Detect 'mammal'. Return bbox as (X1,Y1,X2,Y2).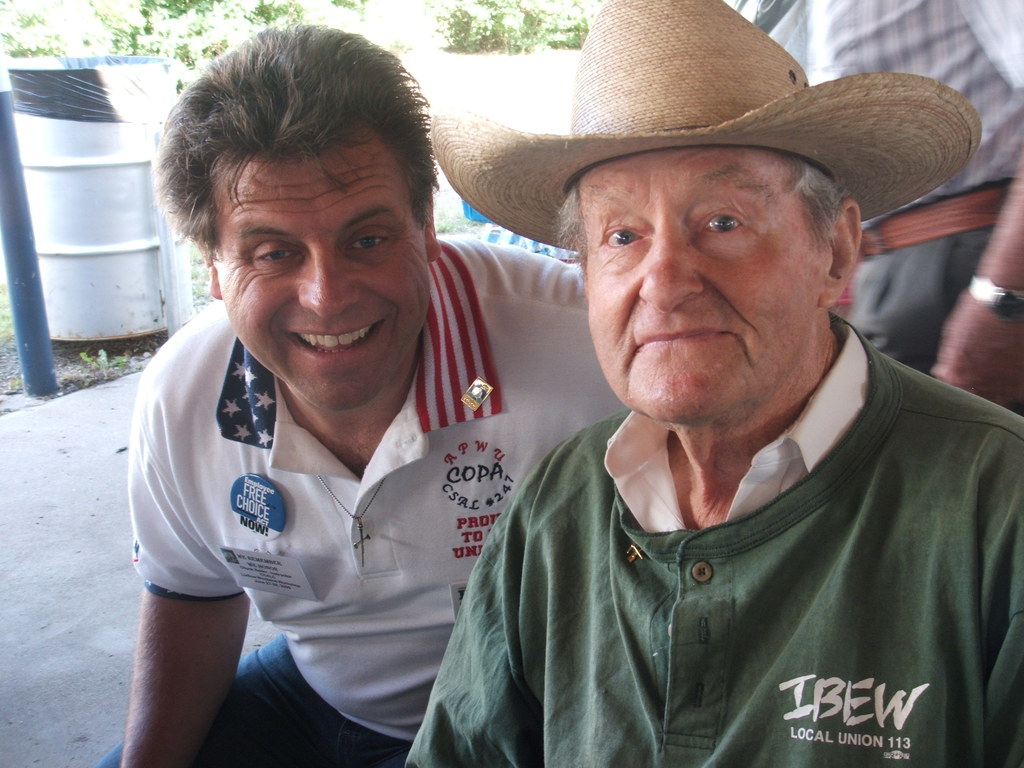
(397,0,1023,767).
